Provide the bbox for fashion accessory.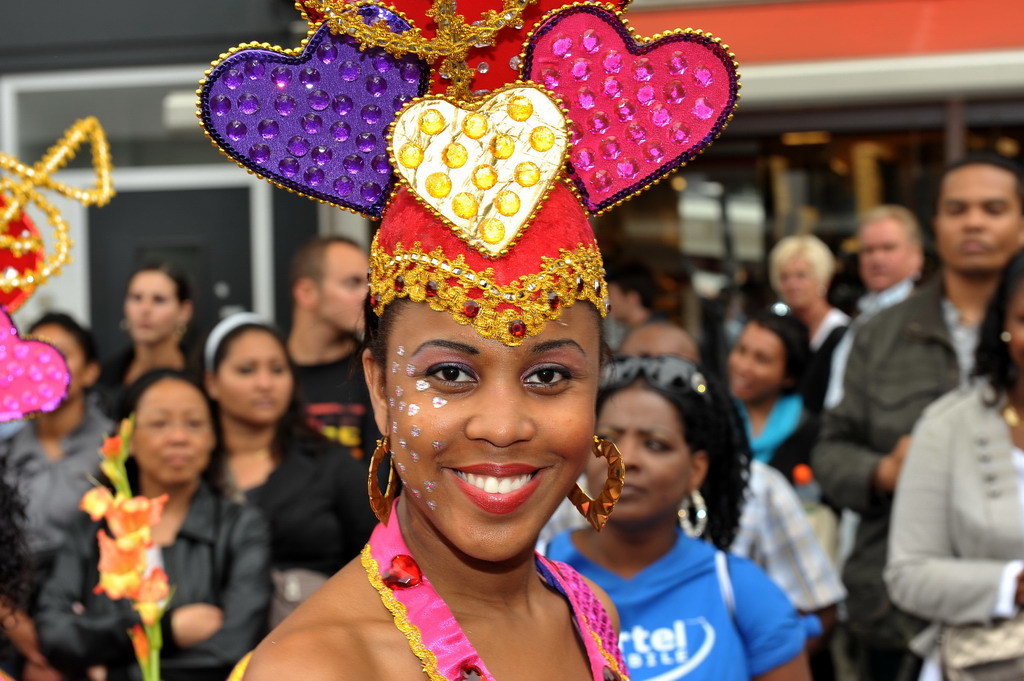
567 431 629 538.
